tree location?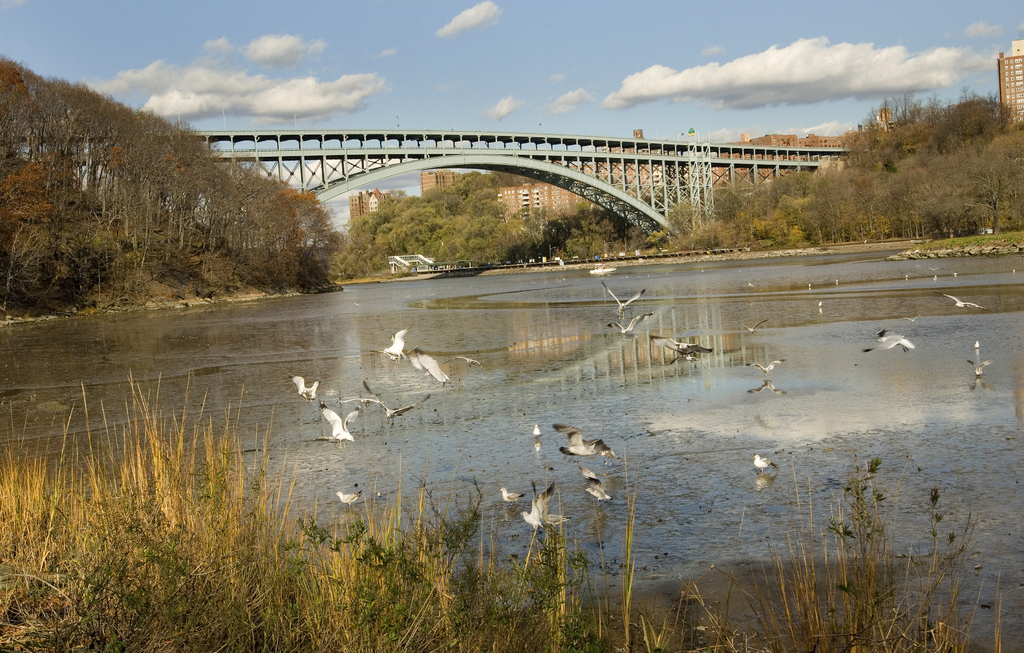
{"left": 768, "top": 170, "right": 812, "bottom": 249}
